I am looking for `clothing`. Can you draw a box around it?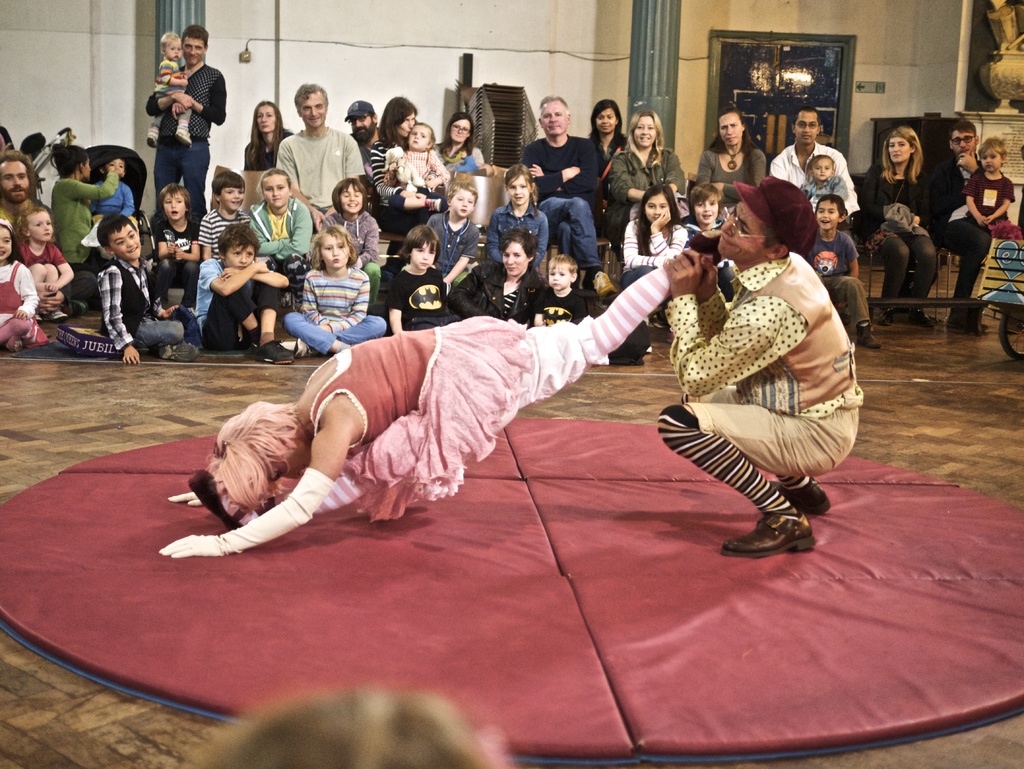
Sure, the bounding box is rect(287, 313, 397, 354).
